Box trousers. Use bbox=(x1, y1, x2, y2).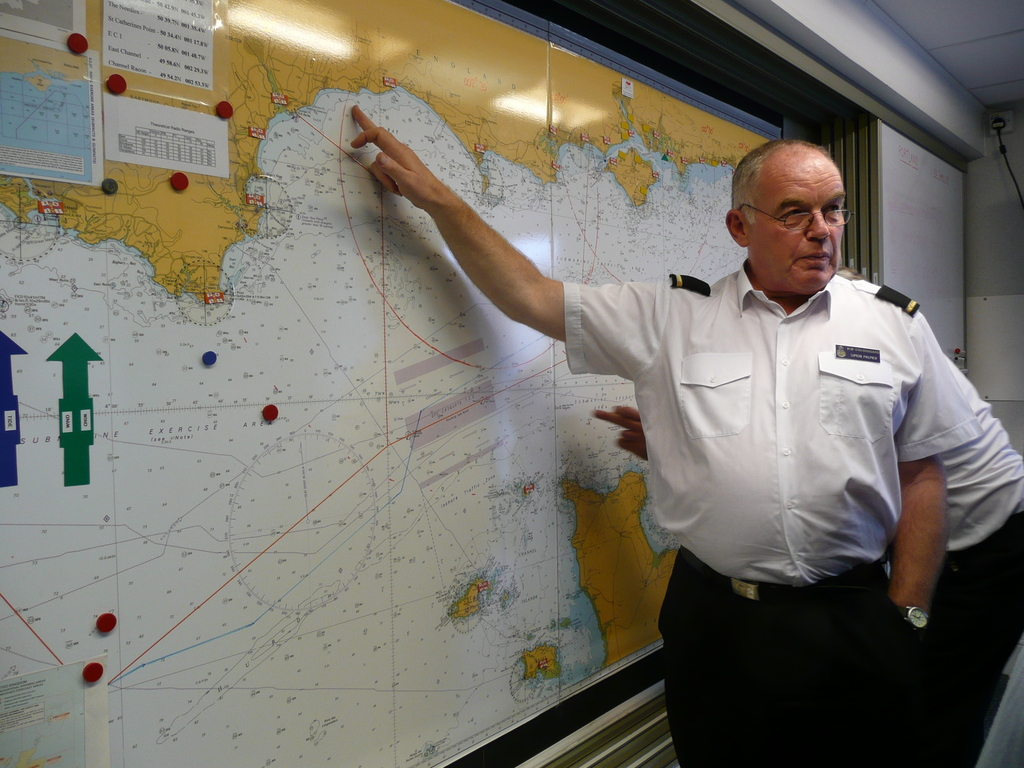
bbox=(899, 500, 1022, 762).
